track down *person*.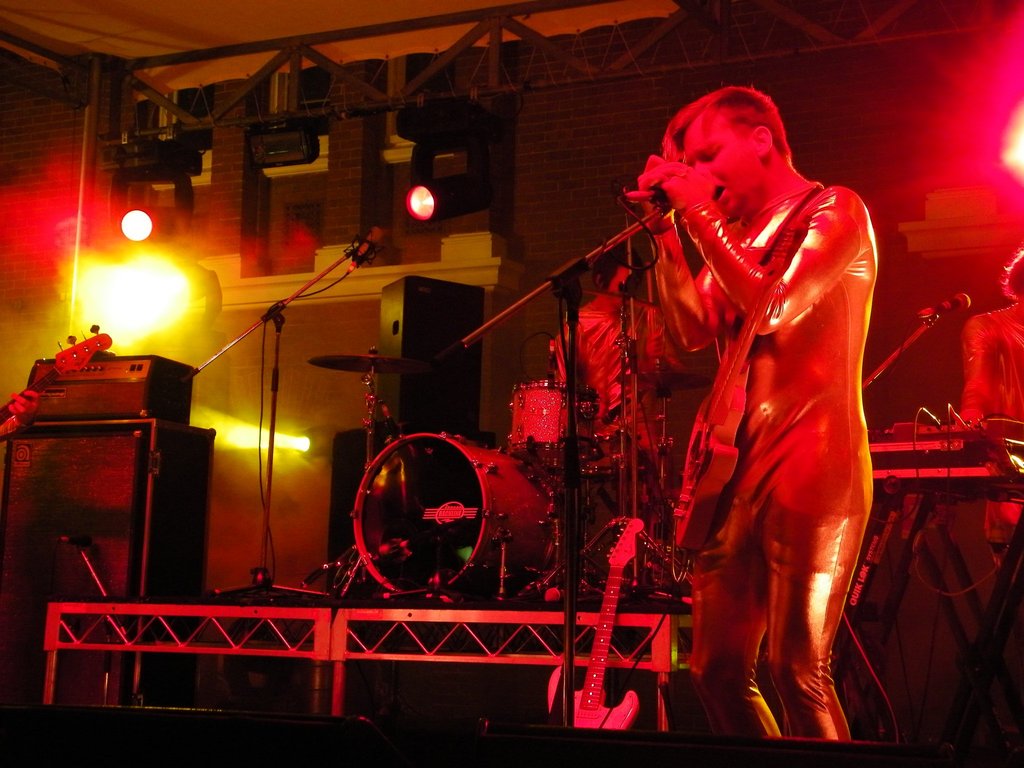
Tracked to bbox=(955, 252, 1023, 574).
